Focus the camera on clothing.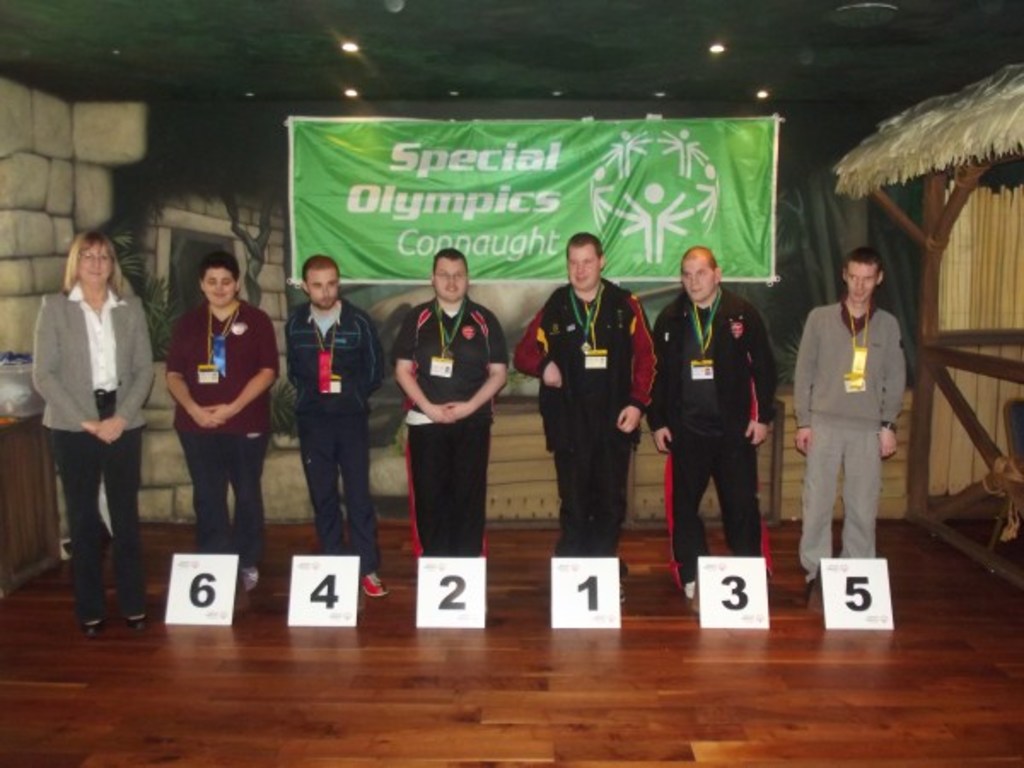
Focus region: [510, 283, 655, 565].
